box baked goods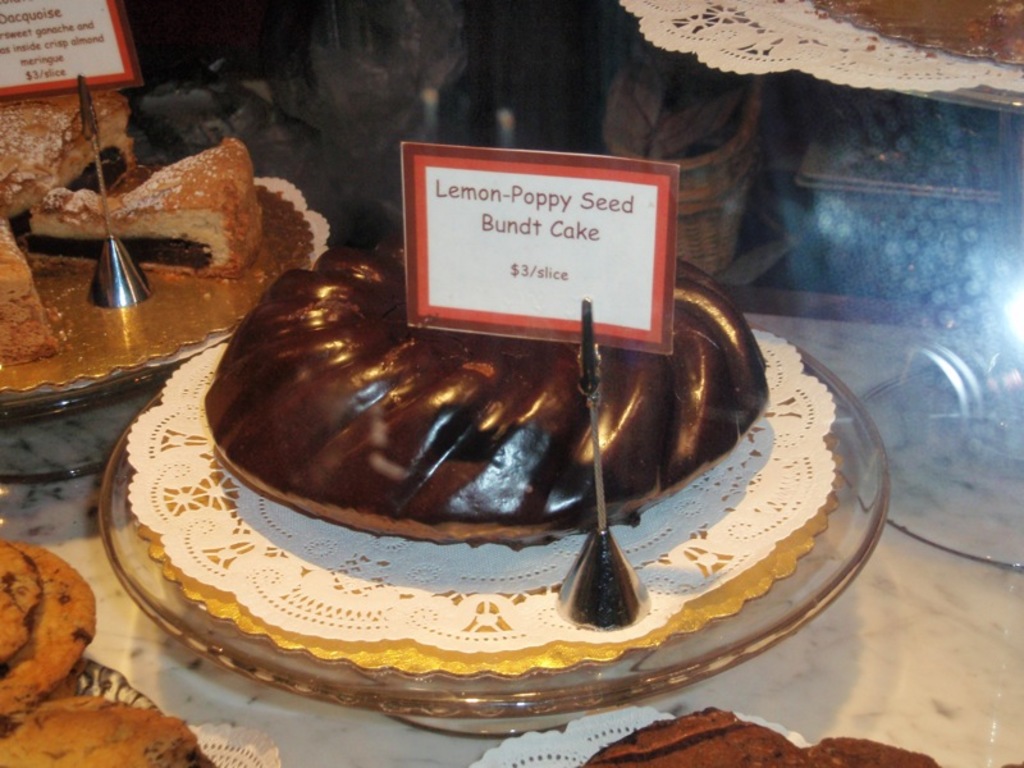
<box>0,694,221,763</box>
